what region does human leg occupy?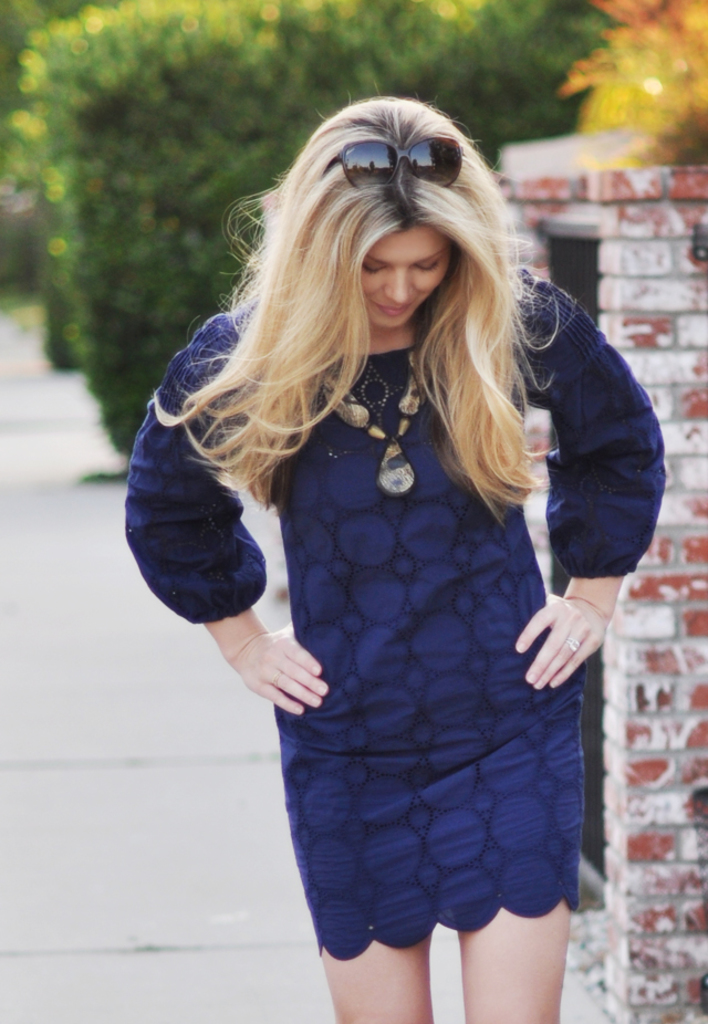
319:936:434:1023.
